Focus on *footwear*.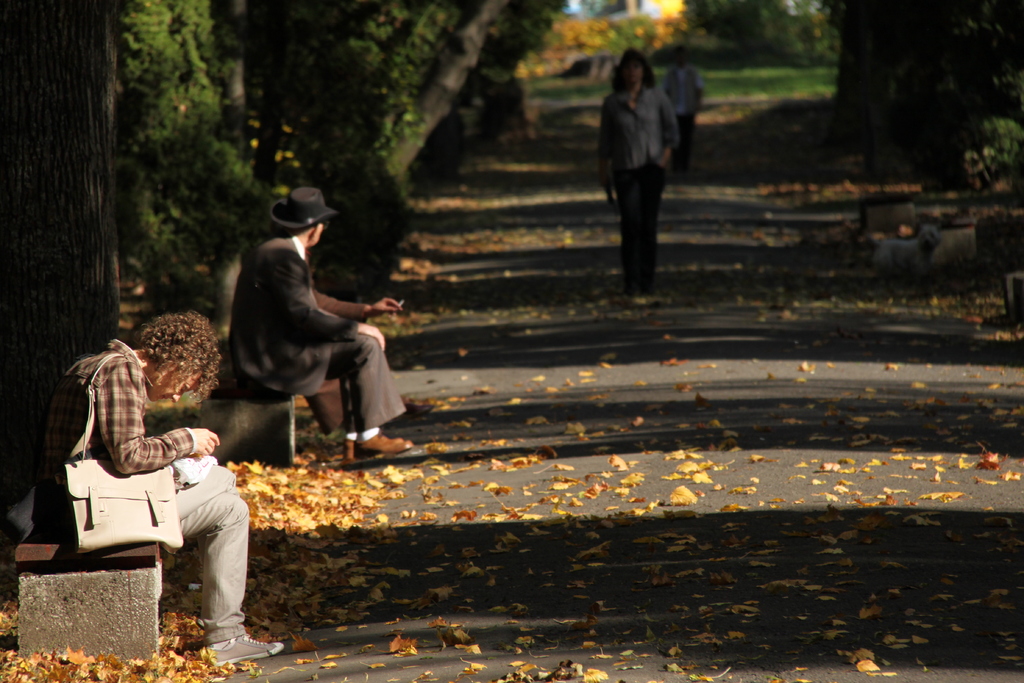
Focused at locate(356, 432, 413, 463).
